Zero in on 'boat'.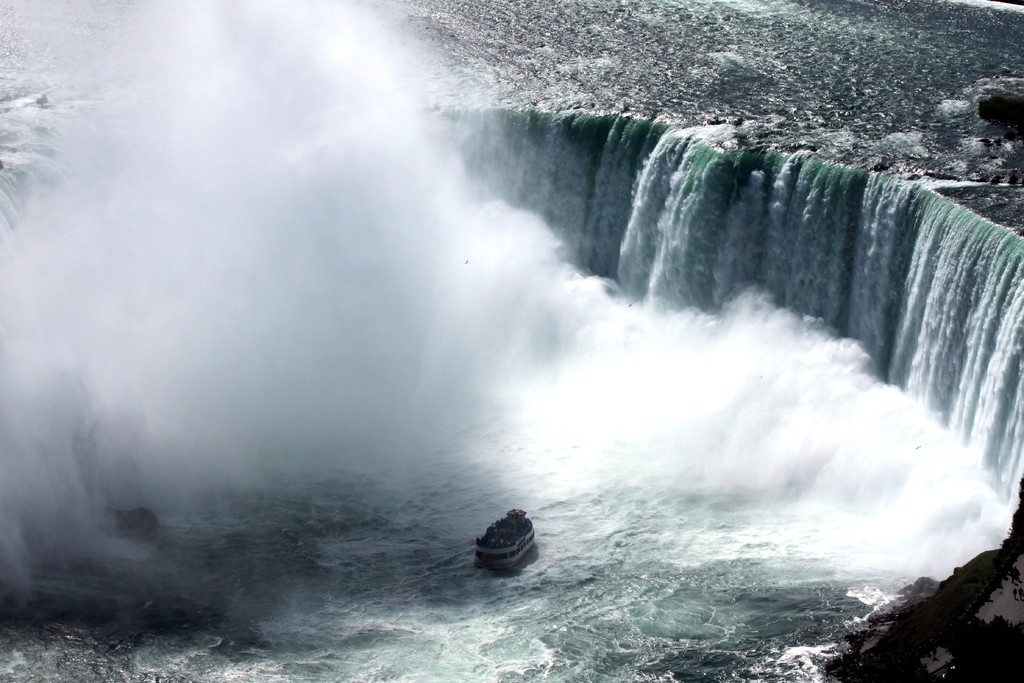
Zeroed in: crop(470, 513, 543, 578).
